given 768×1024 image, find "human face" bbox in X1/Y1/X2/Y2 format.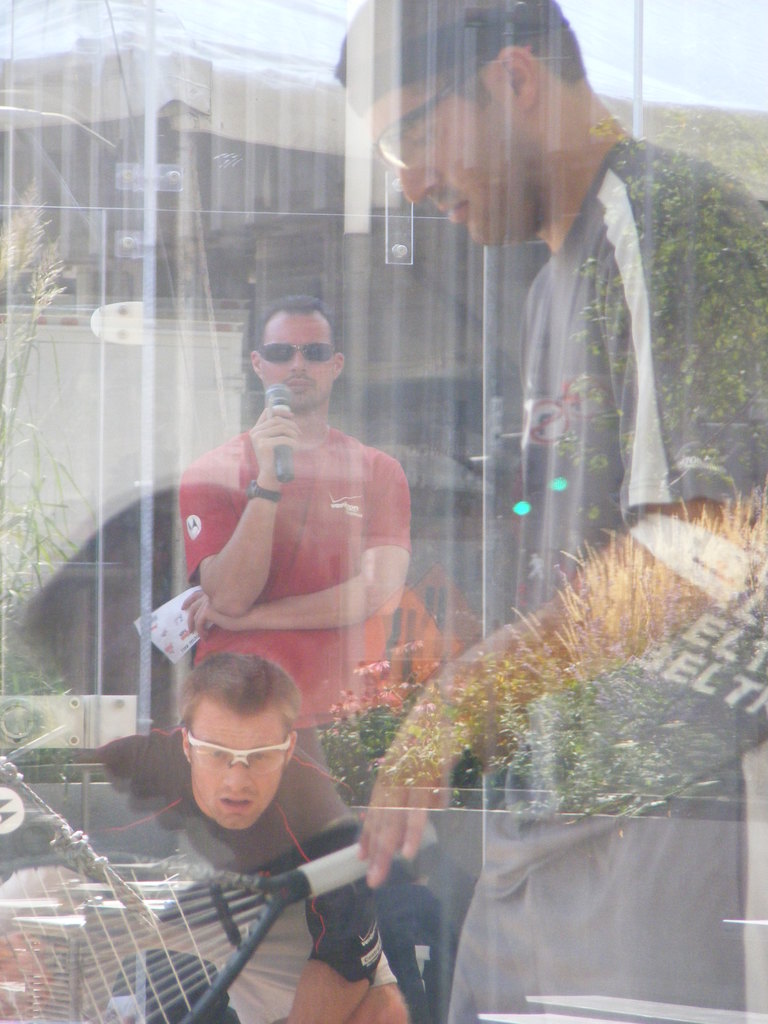
259/314/333/424.
